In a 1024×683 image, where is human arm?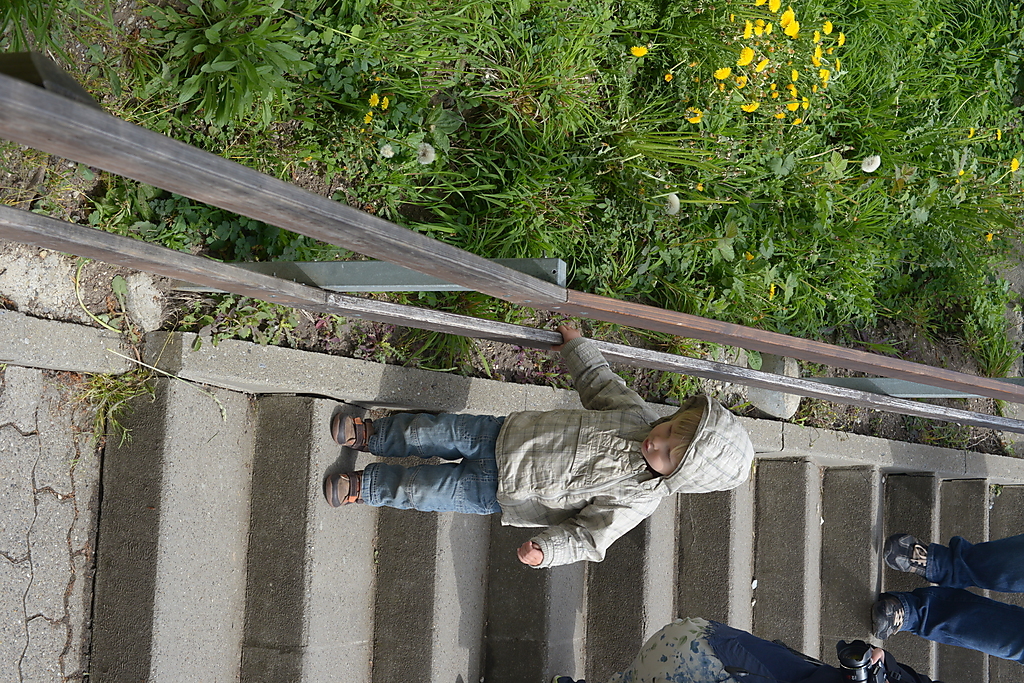
detection(558, 323, 637, 405).
